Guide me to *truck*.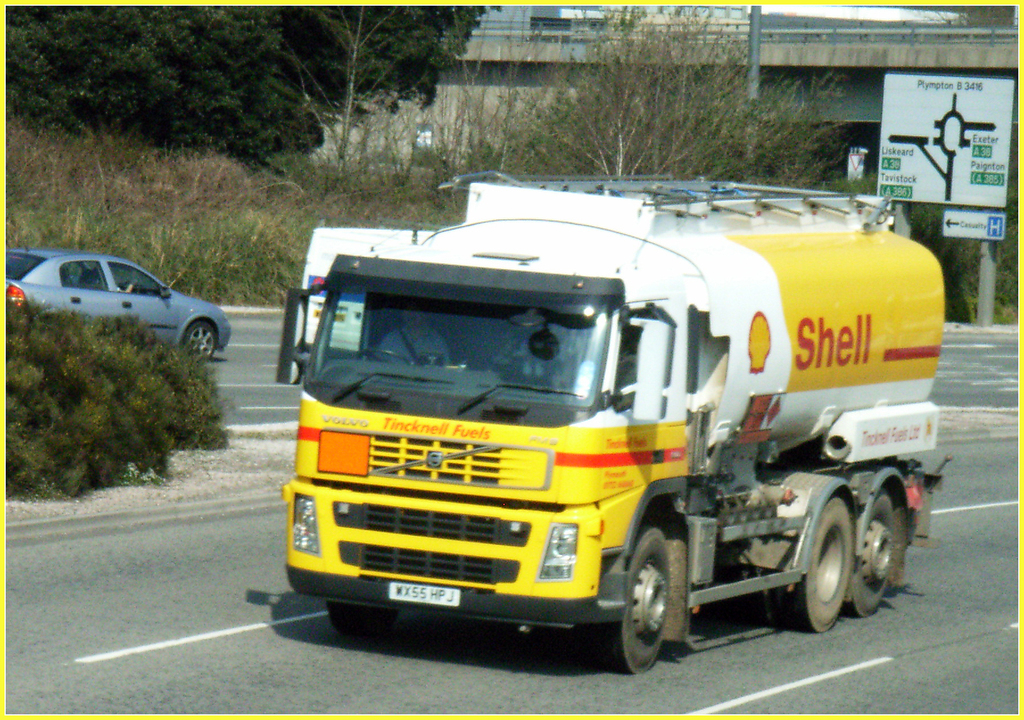
Guidance: (287, 182, 959, 684).
